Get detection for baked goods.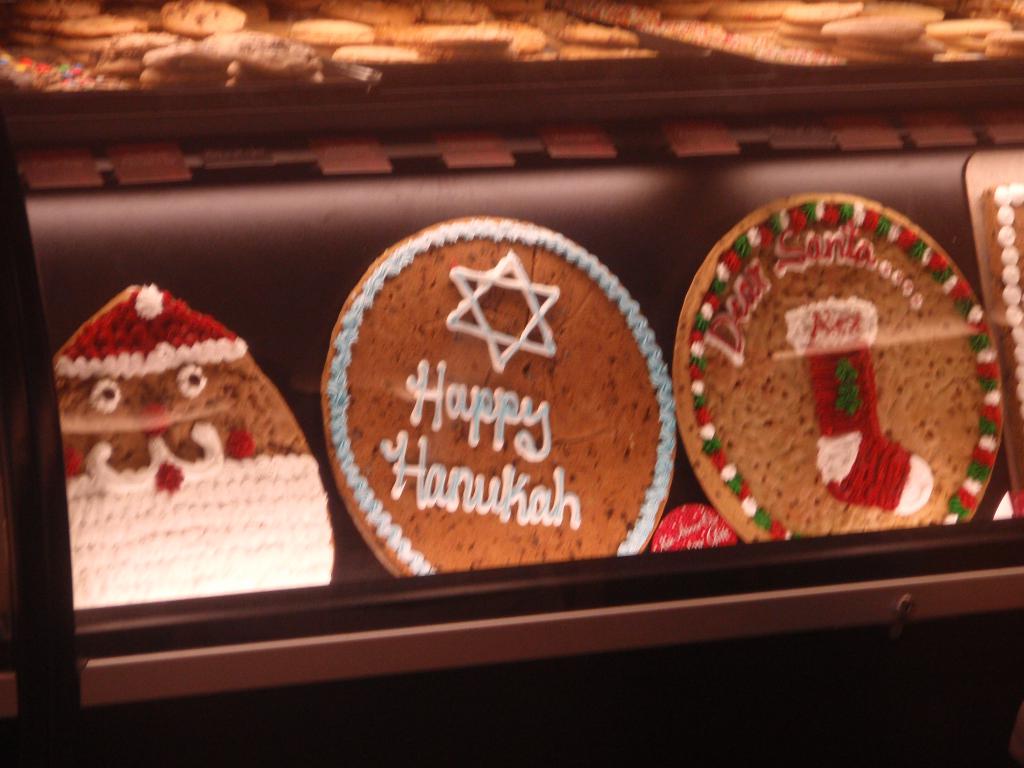
Detection: region(61, 290, 337, 611).
